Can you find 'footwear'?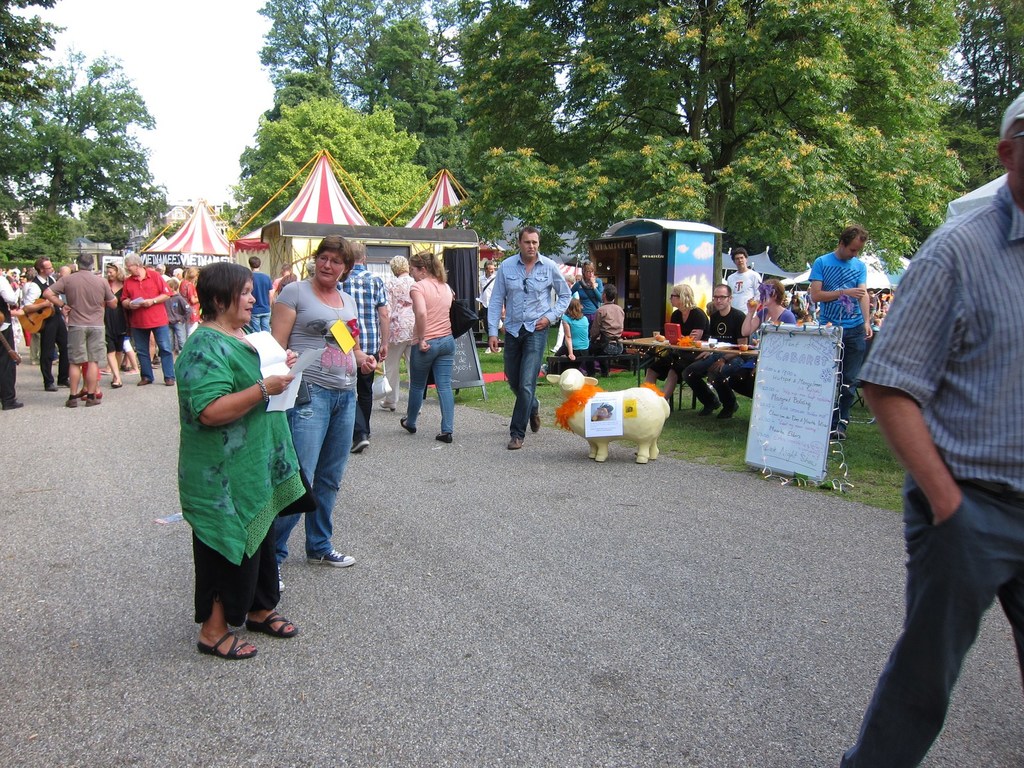
Yes, bounding box: 247/603/303/637.
